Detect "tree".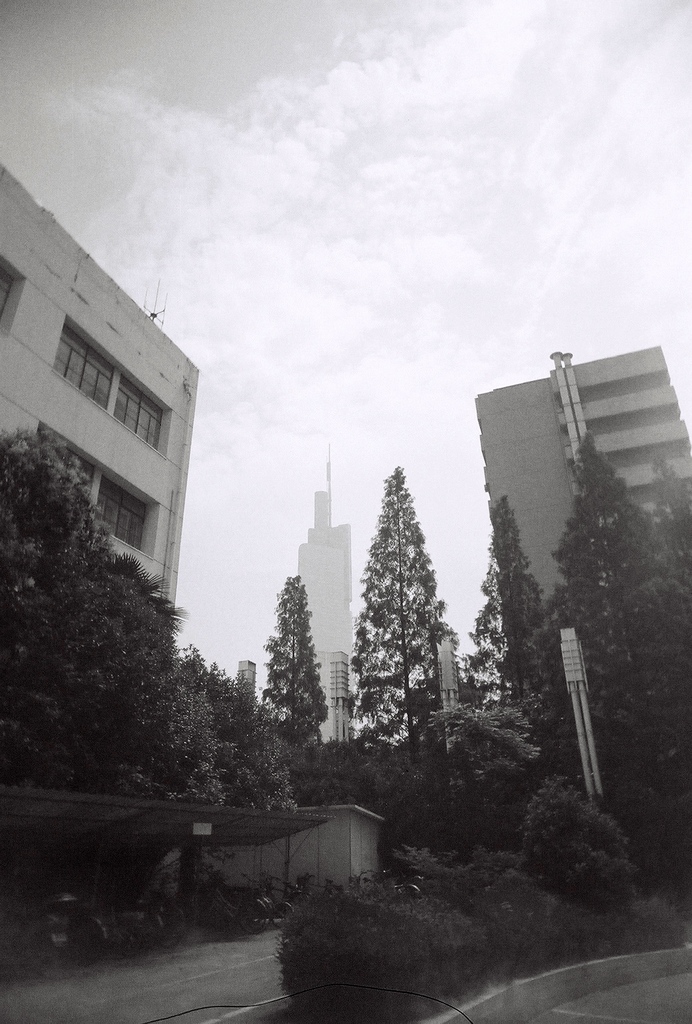
Detected at (x1=411, y1=699, x2=559, y2=906).
